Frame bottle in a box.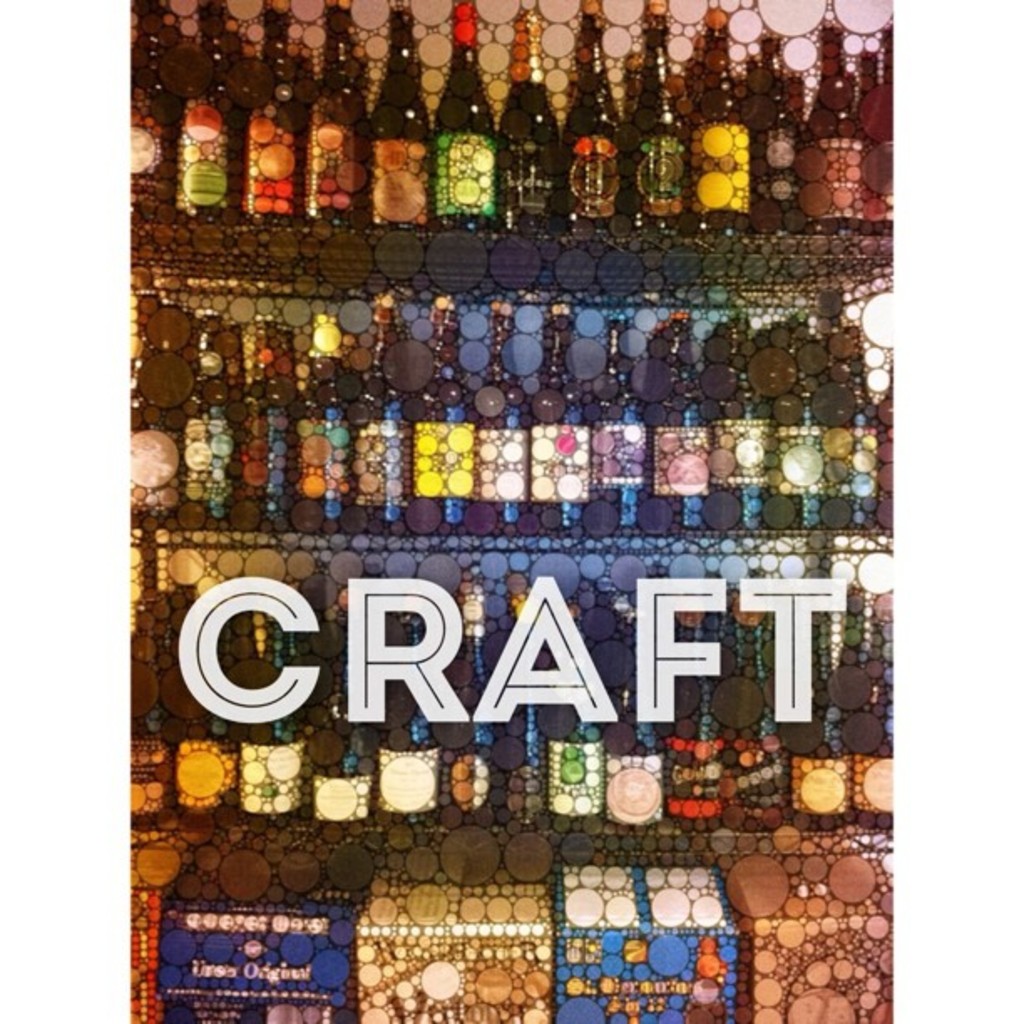
(x1=515, y1=301, x2=591, y2=539).
